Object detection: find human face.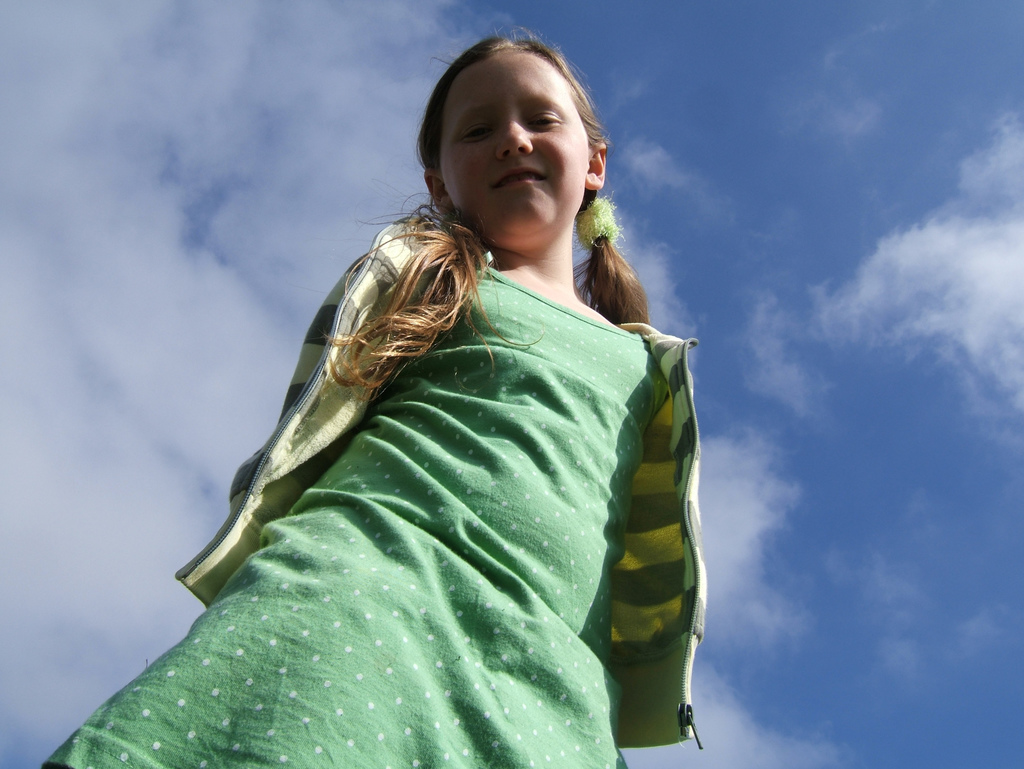
locate(437, 47, 589, 252).
